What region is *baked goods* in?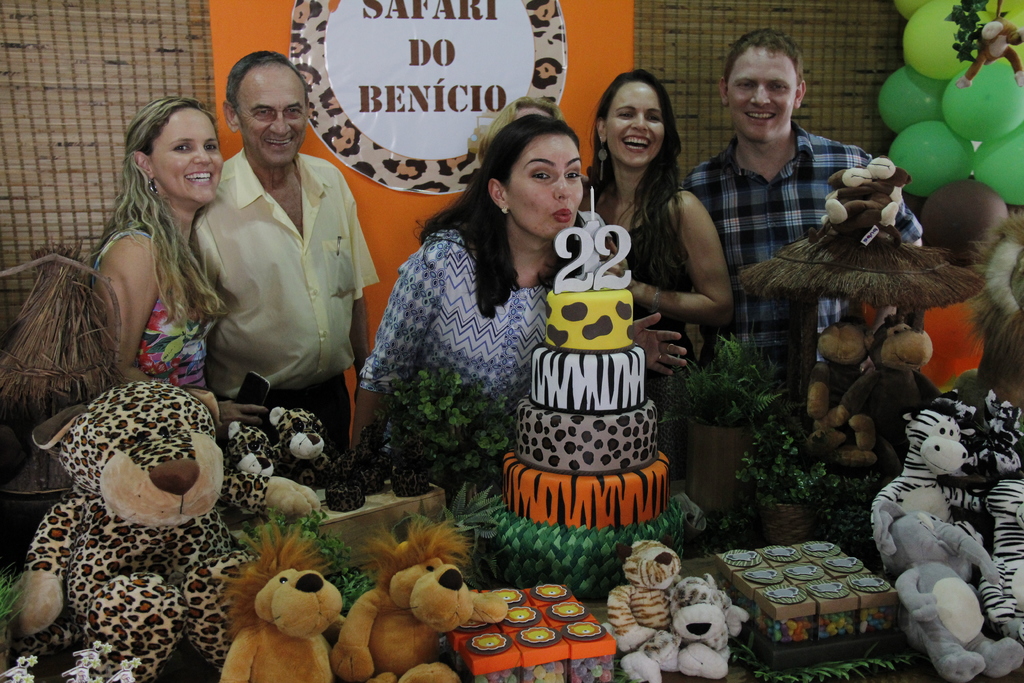
502, 285, 673, 536.
